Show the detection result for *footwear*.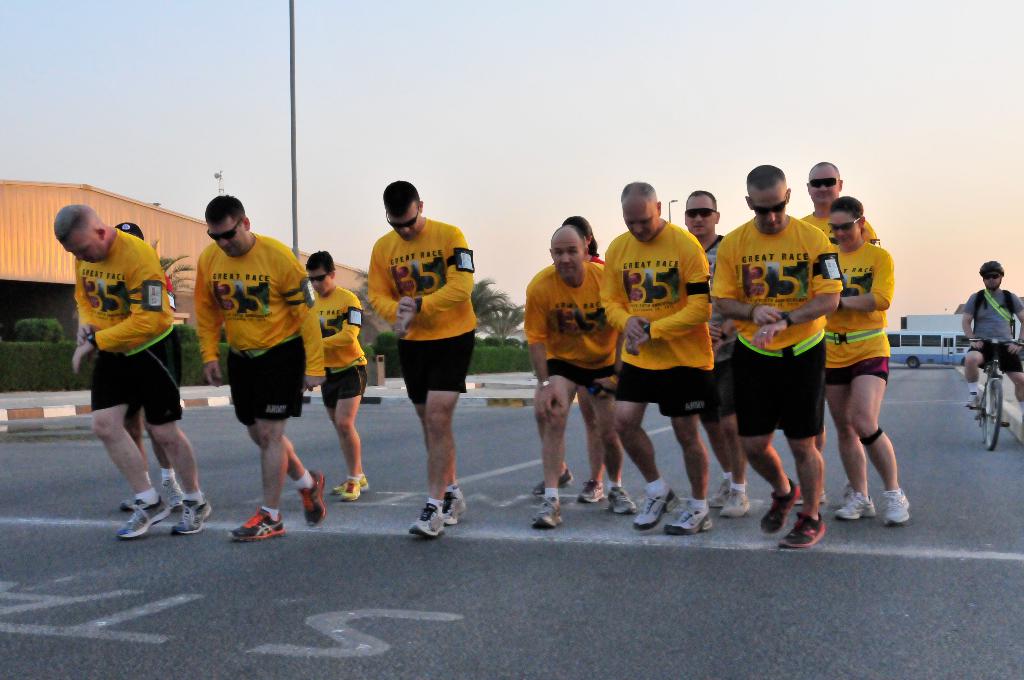
bbox(607, 487, 637, 514).
